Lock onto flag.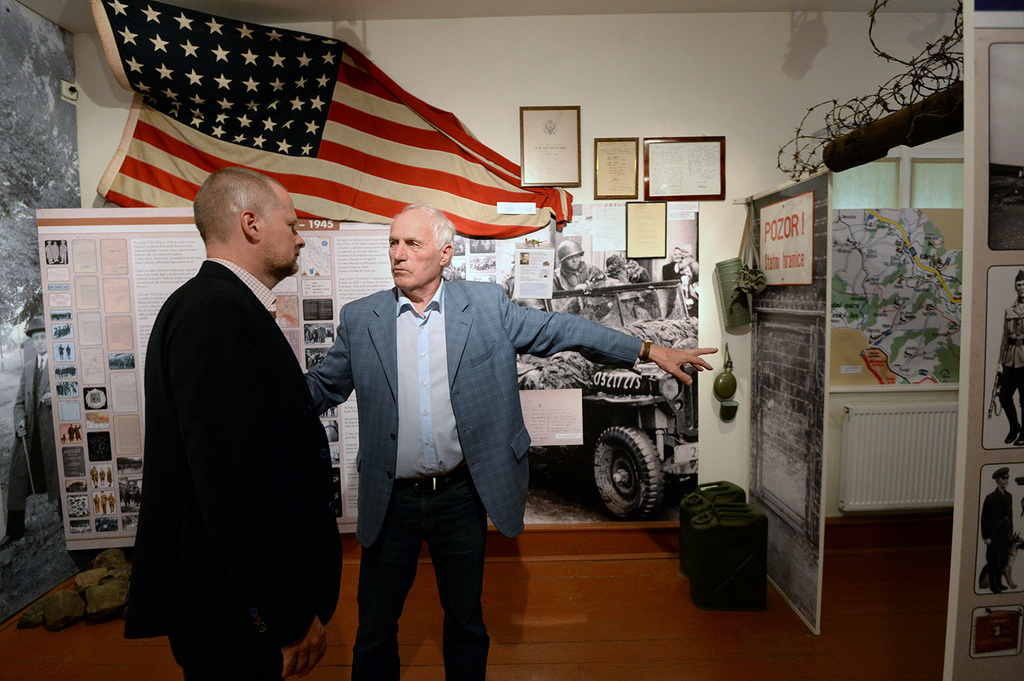
Locked: Rect(89, 14, 558, 277).
